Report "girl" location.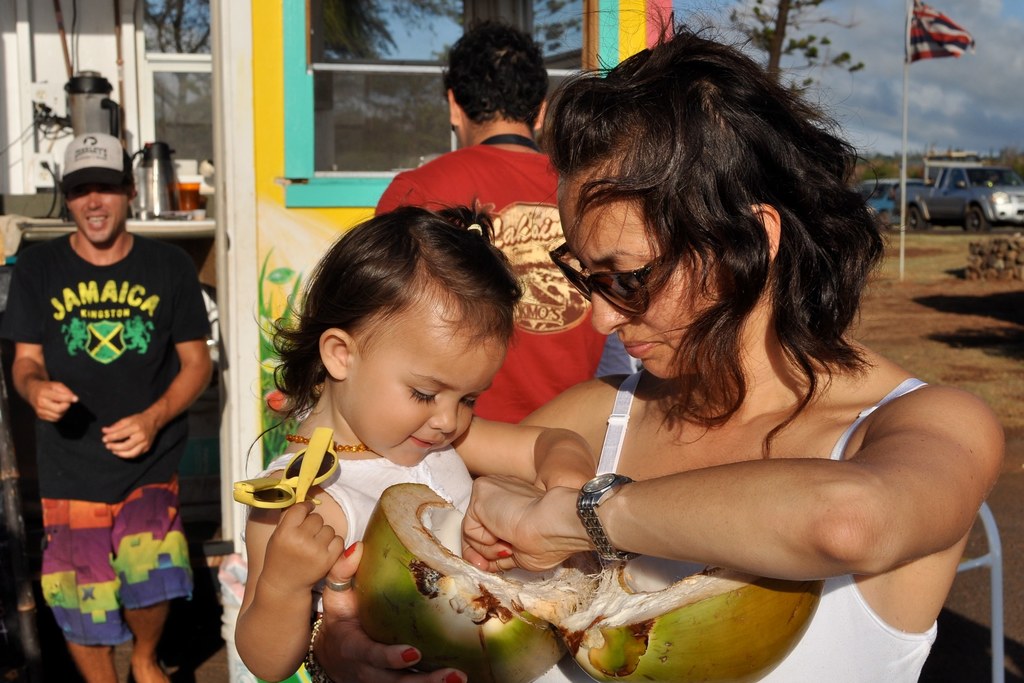
Report: bbox(230, 199, 598, 682).
